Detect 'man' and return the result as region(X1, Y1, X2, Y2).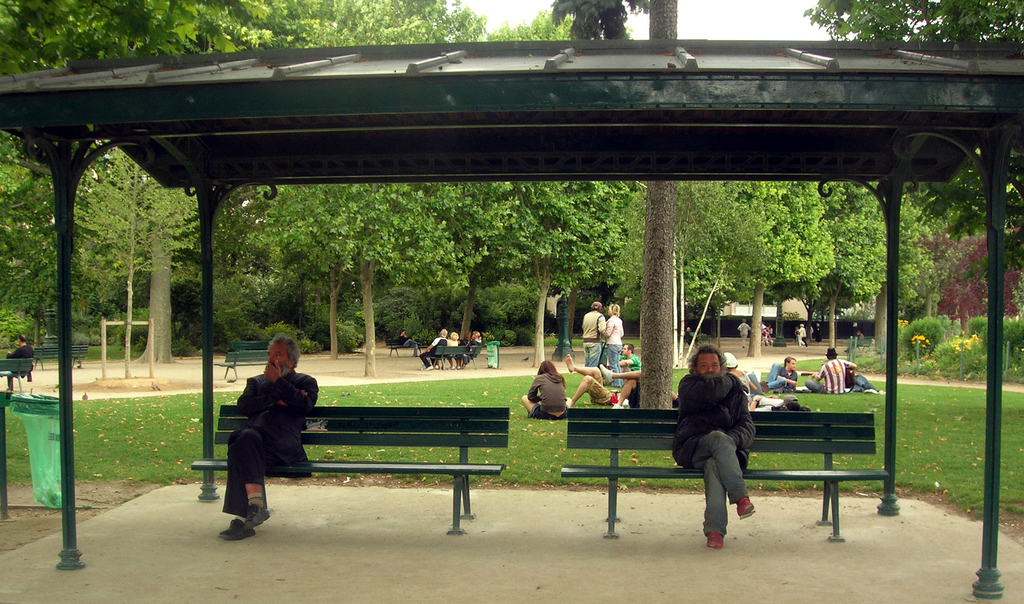
region(687, 339, 776, 547).
